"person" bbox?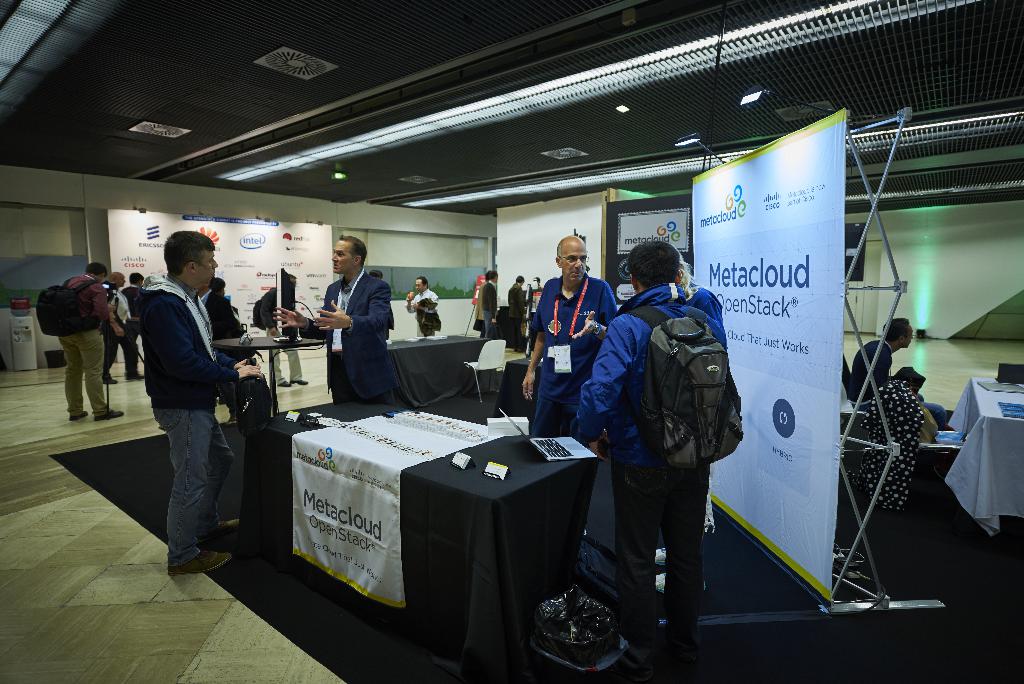
[left=577, top=234, right=726, bottom=648]
